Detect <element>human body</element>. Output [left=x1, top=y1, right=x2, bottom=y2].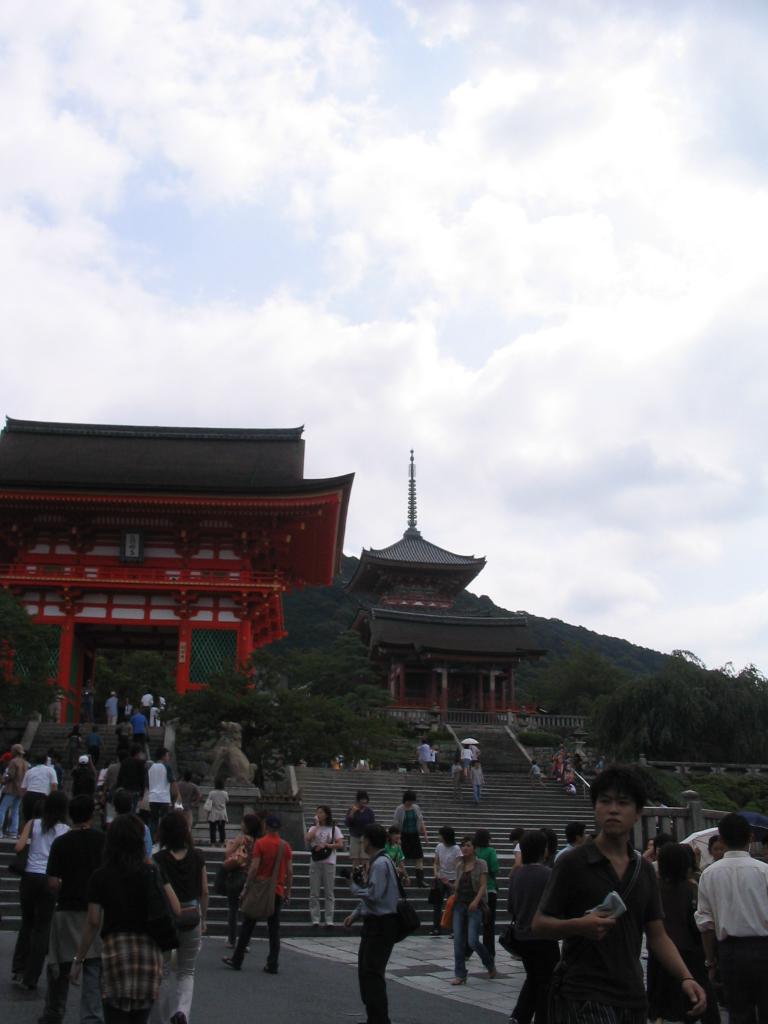
[left=149, top=694, right=161, bottom=723].
